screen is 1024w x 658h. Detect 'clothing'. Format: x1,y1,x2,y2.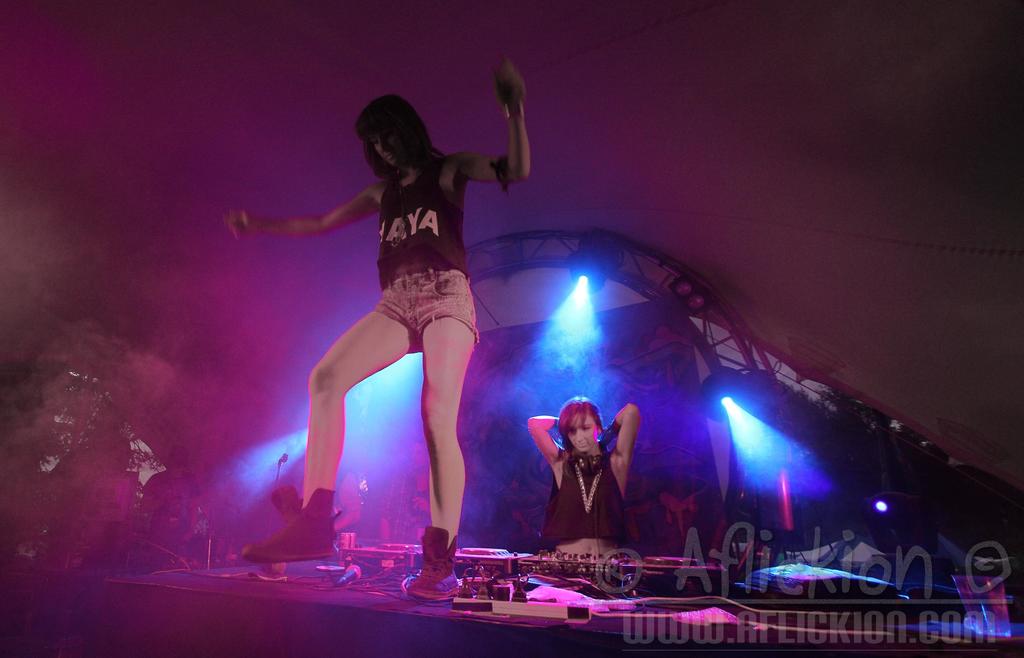
369,159,481,349.
